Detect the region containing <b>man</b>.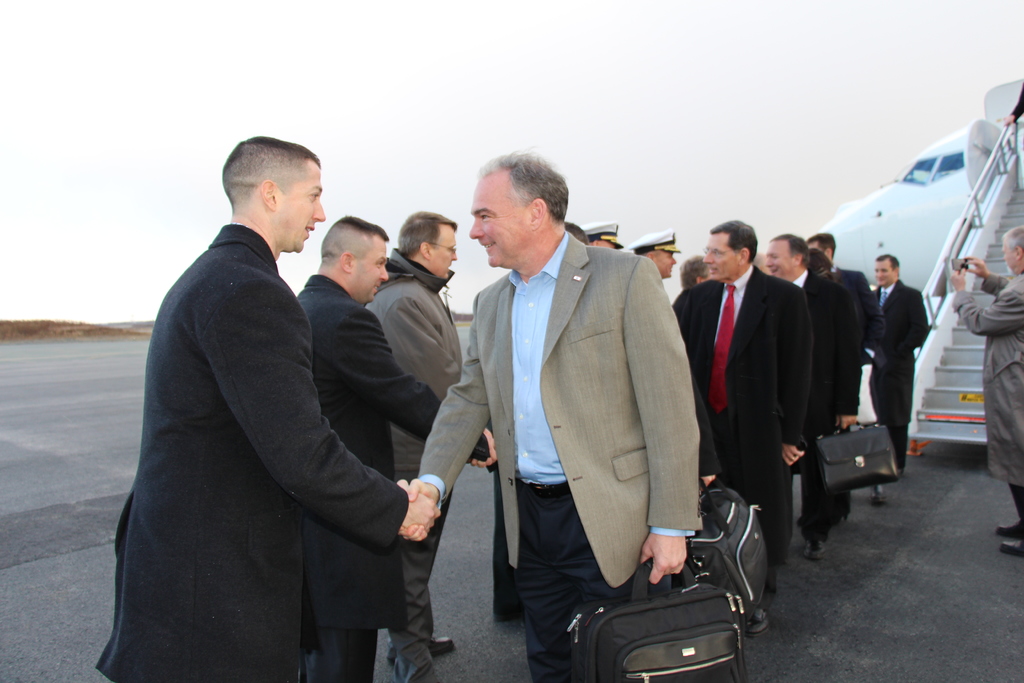
(406,147,701,682).
